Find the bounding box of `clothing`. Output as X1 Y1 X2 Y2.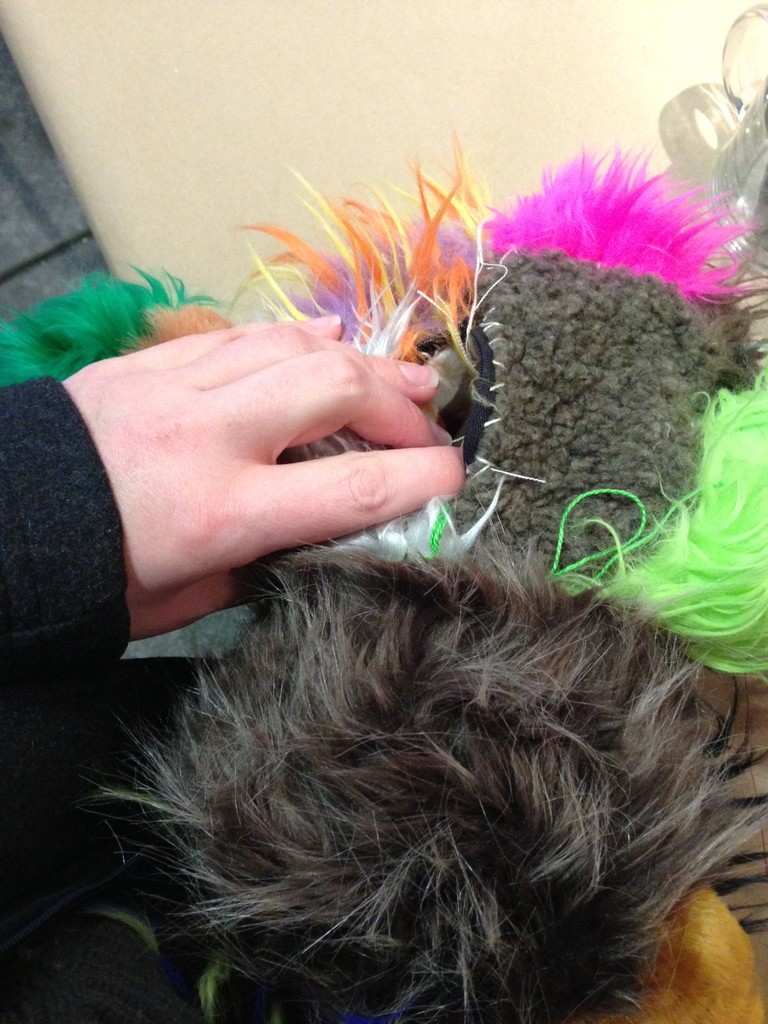
0 375 232 1023.
